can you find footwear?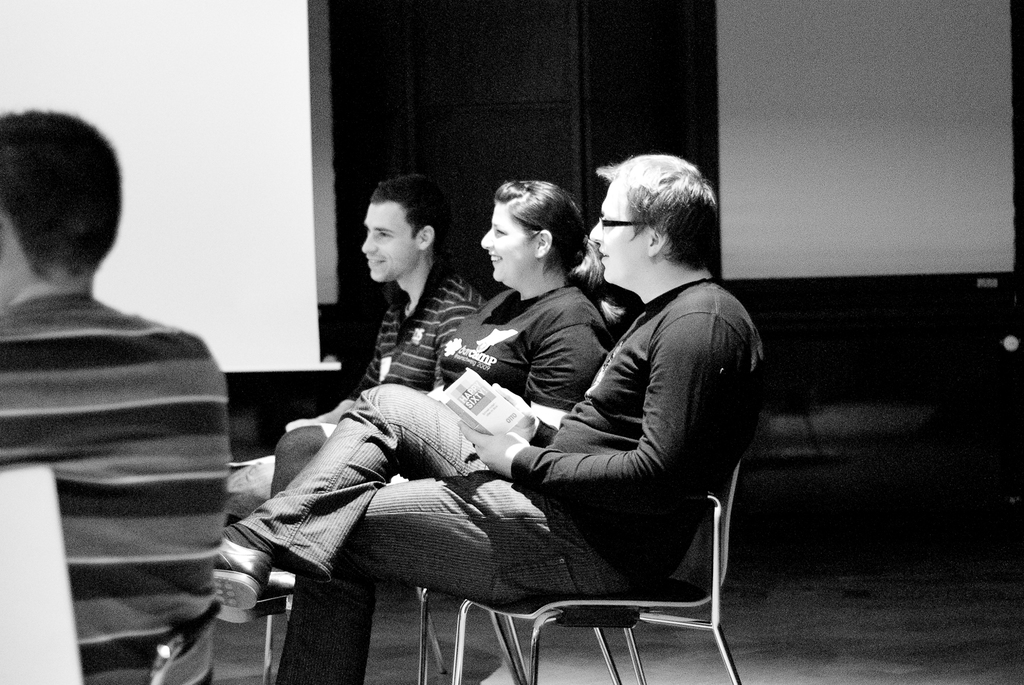
Yes, bounding box: [211, 531, 273, 613].
